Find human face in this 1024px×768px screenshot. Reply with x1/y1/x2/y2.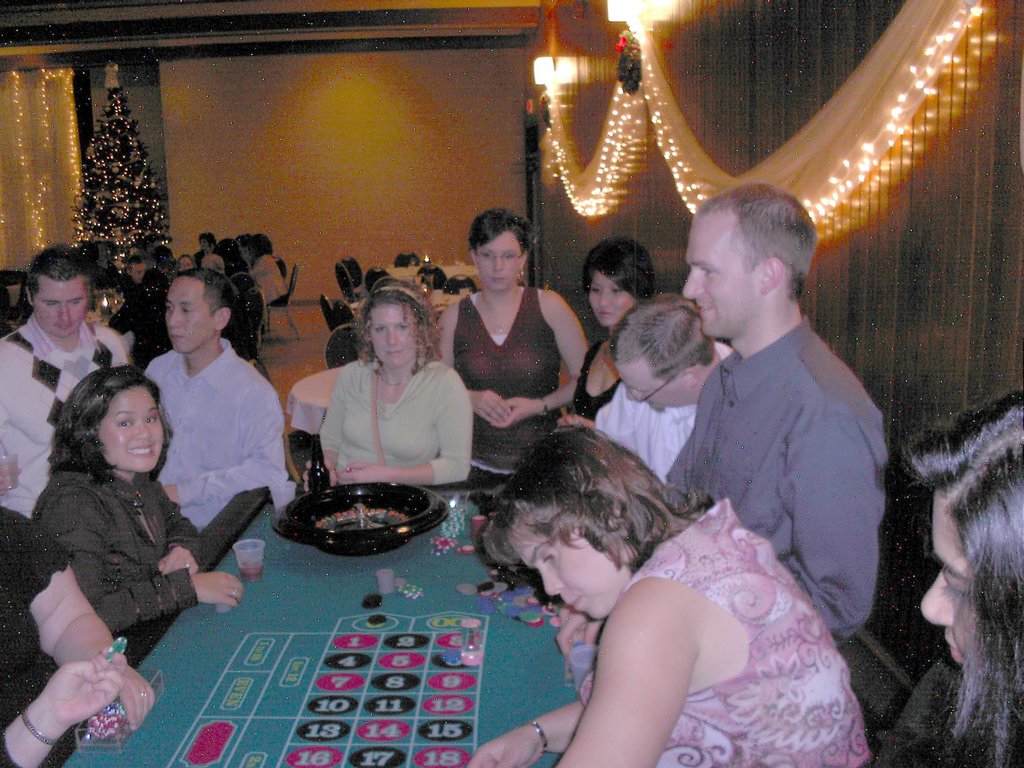
480/232/516/291.
